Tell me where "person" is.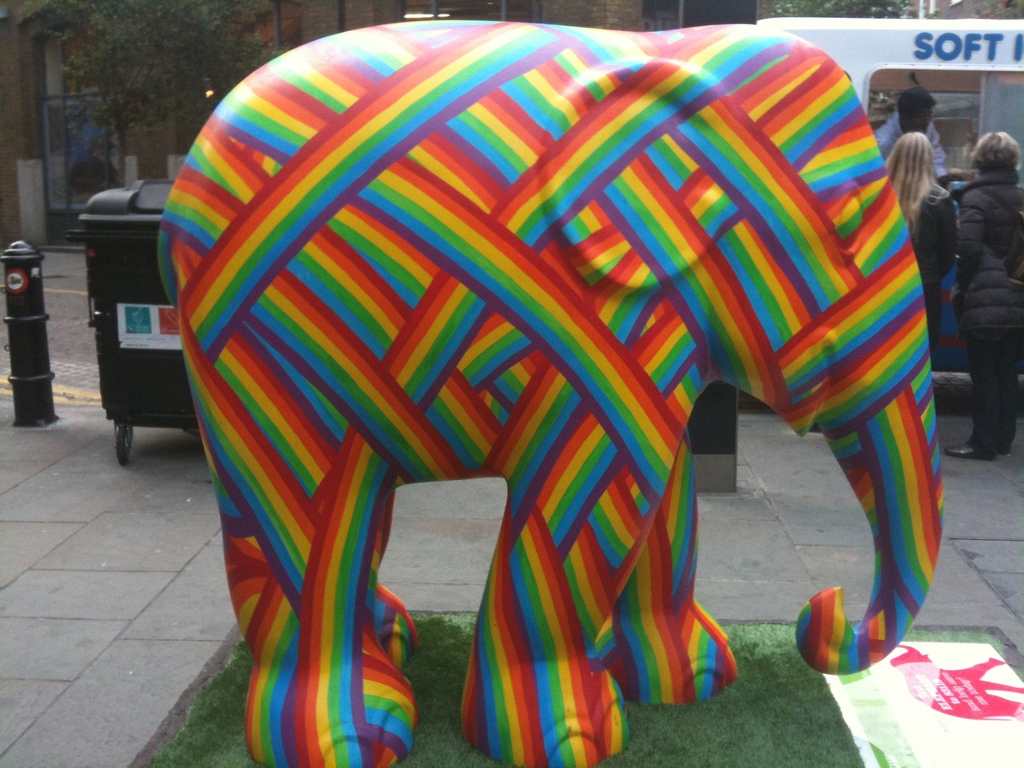
"person" is at bbox=[875, 85, 956, 179].
